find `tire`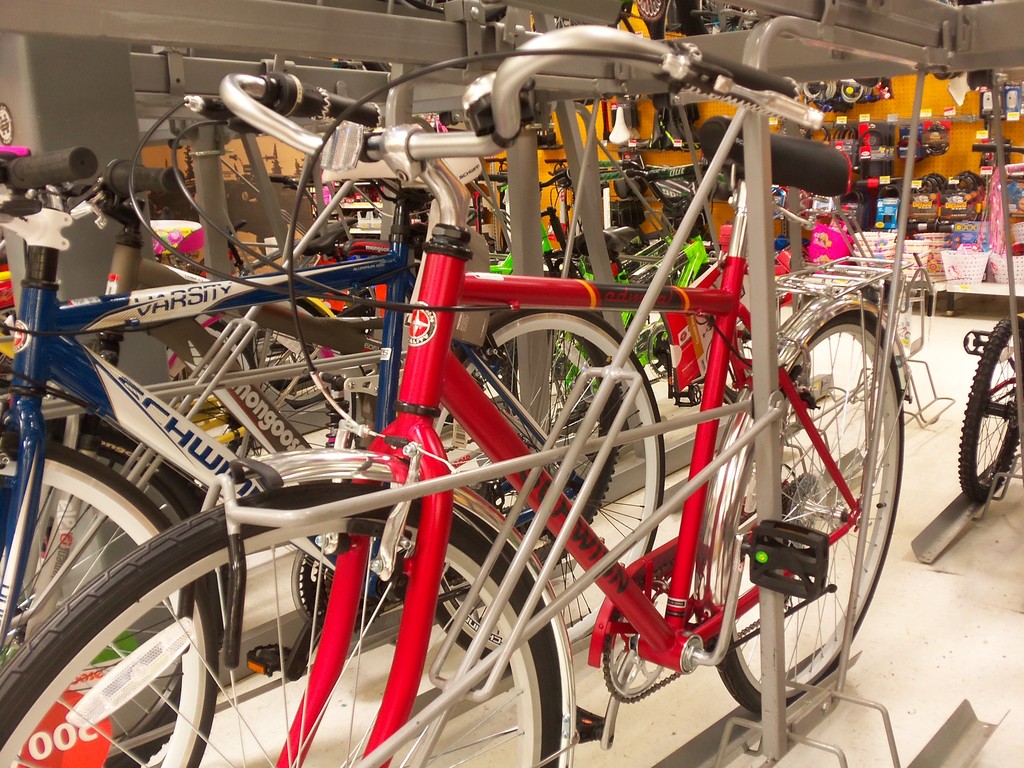
712, 305, 901, 714
